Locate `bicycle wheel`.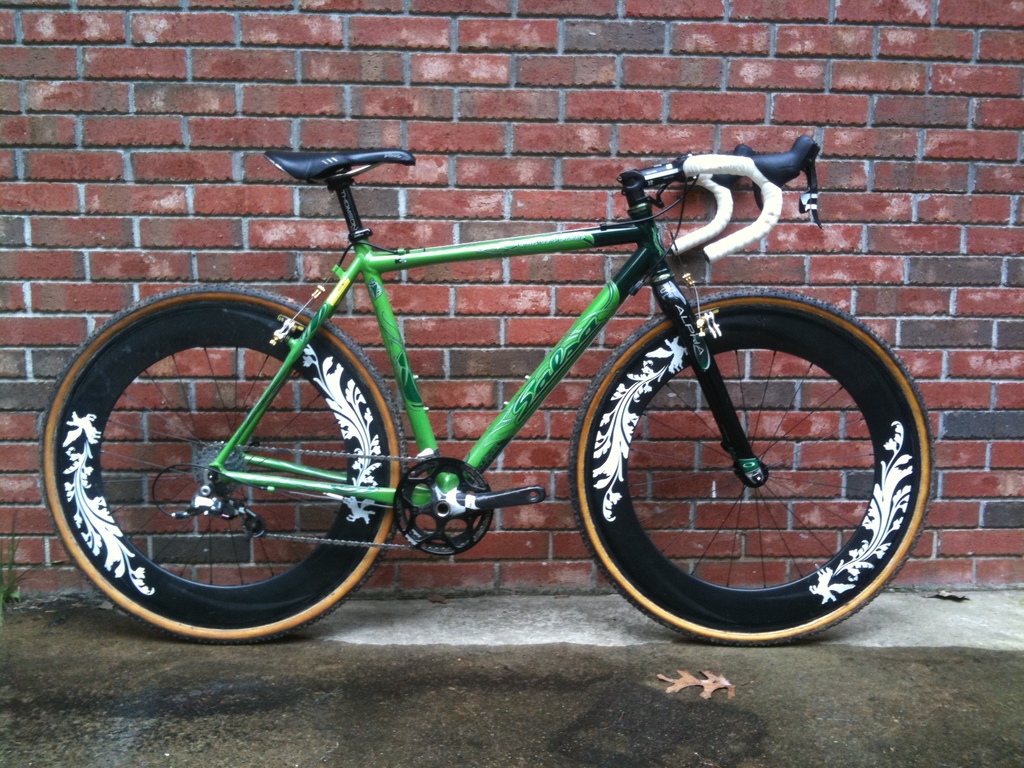
Bounding box: [left=558, top=284, right=940, bottom=654].
